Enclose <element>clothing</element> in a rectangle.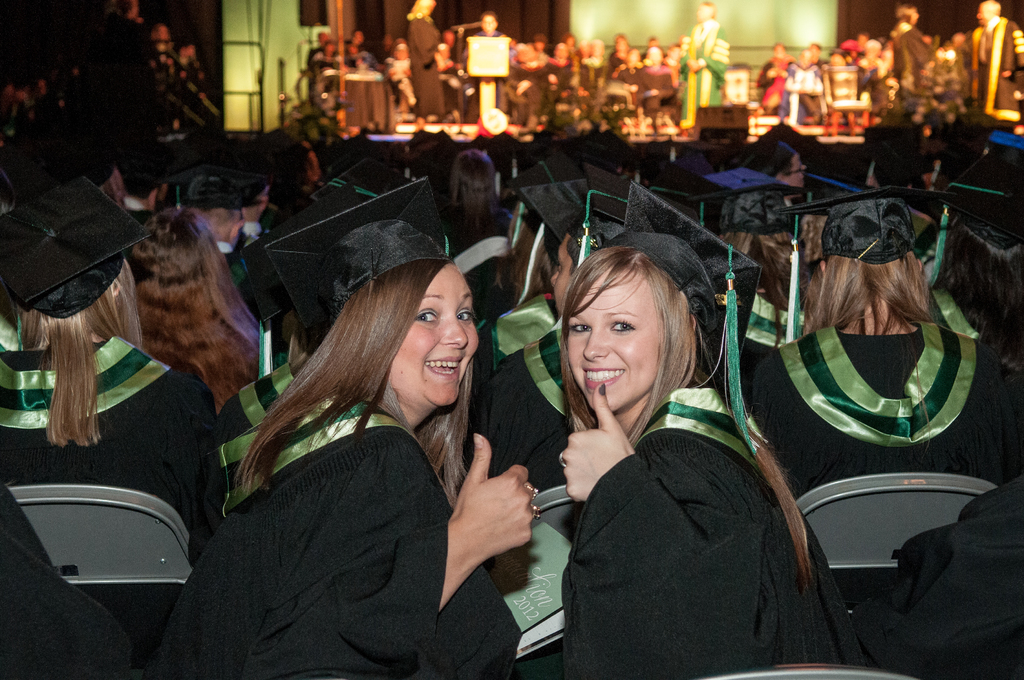
Rect(856, 476, 1023, 670).
